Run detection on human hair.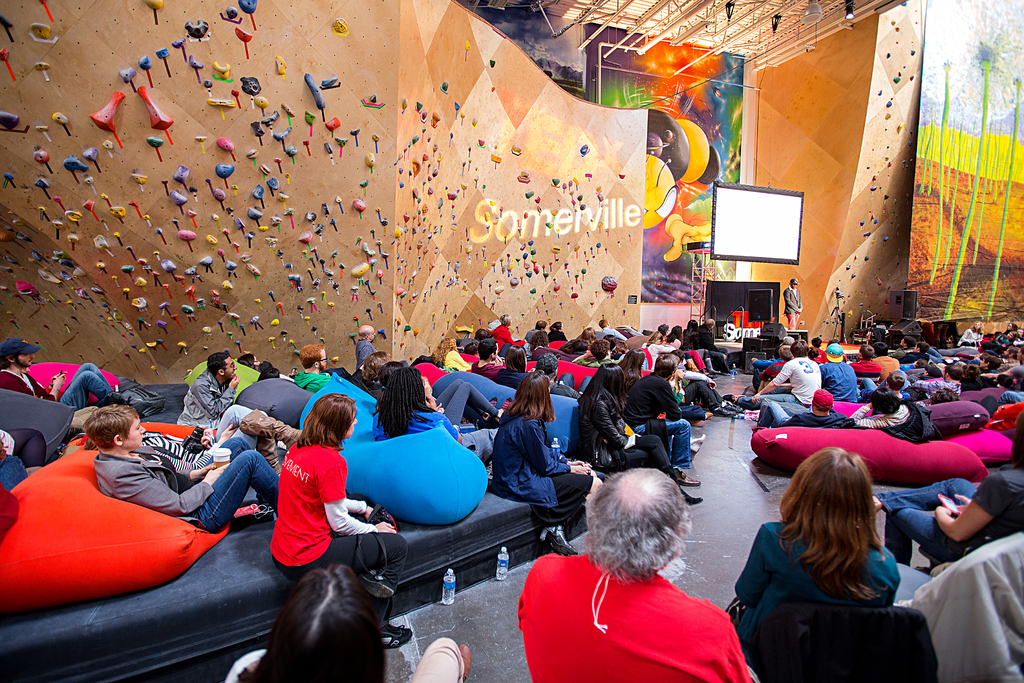
Result: (372,366,420,441).
